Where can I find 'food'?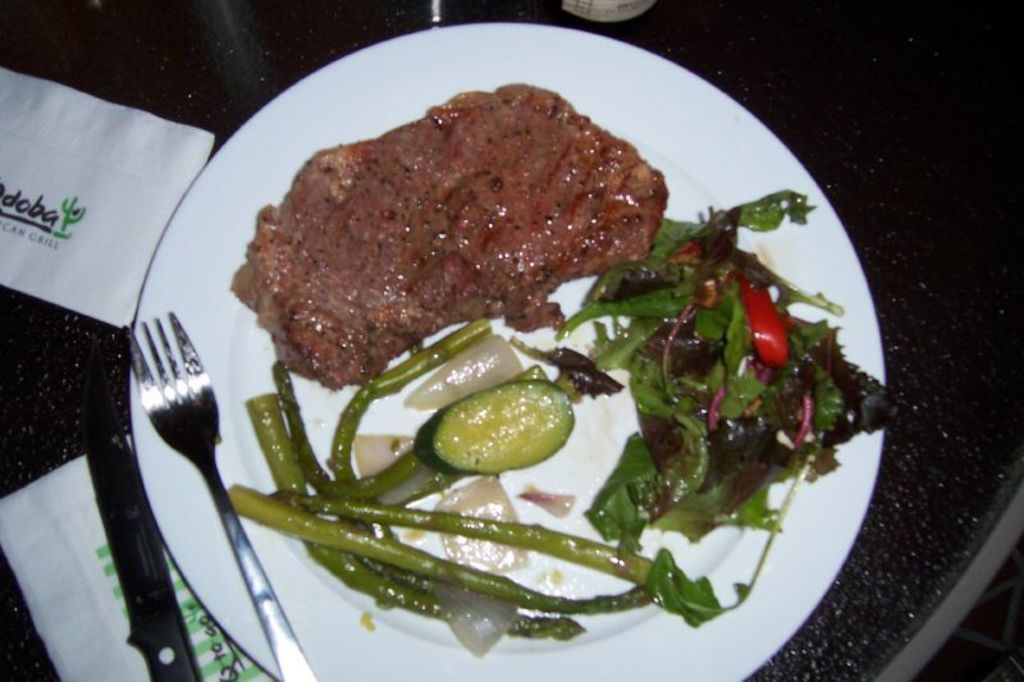
You can find it at 225,82,673,385.
